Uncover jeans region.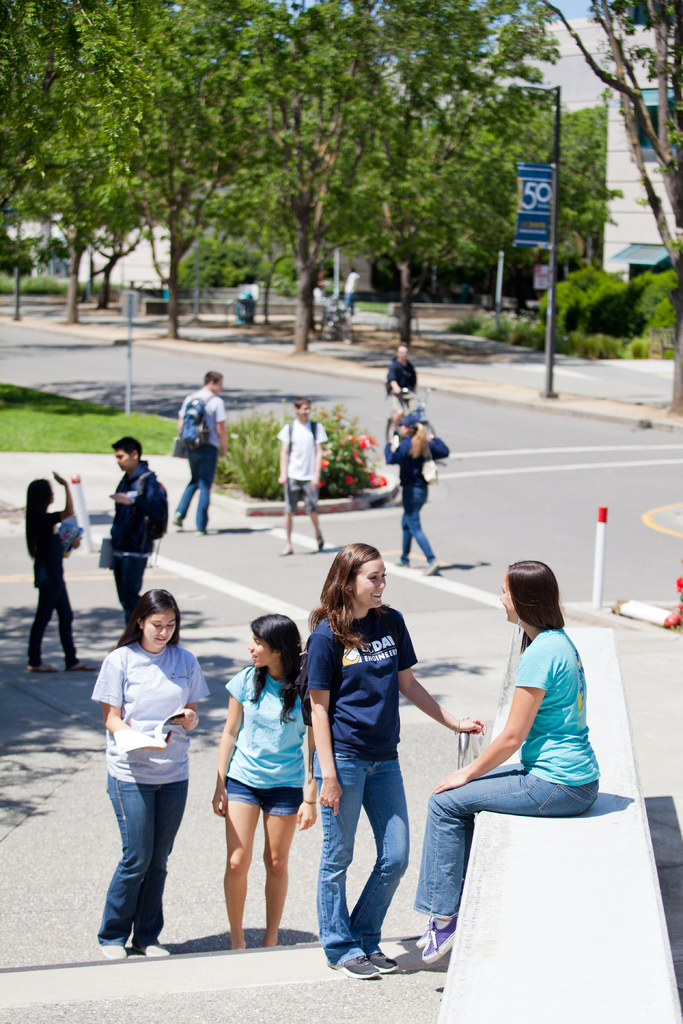
Uncovered: box=[103, 774, 188, 951].
